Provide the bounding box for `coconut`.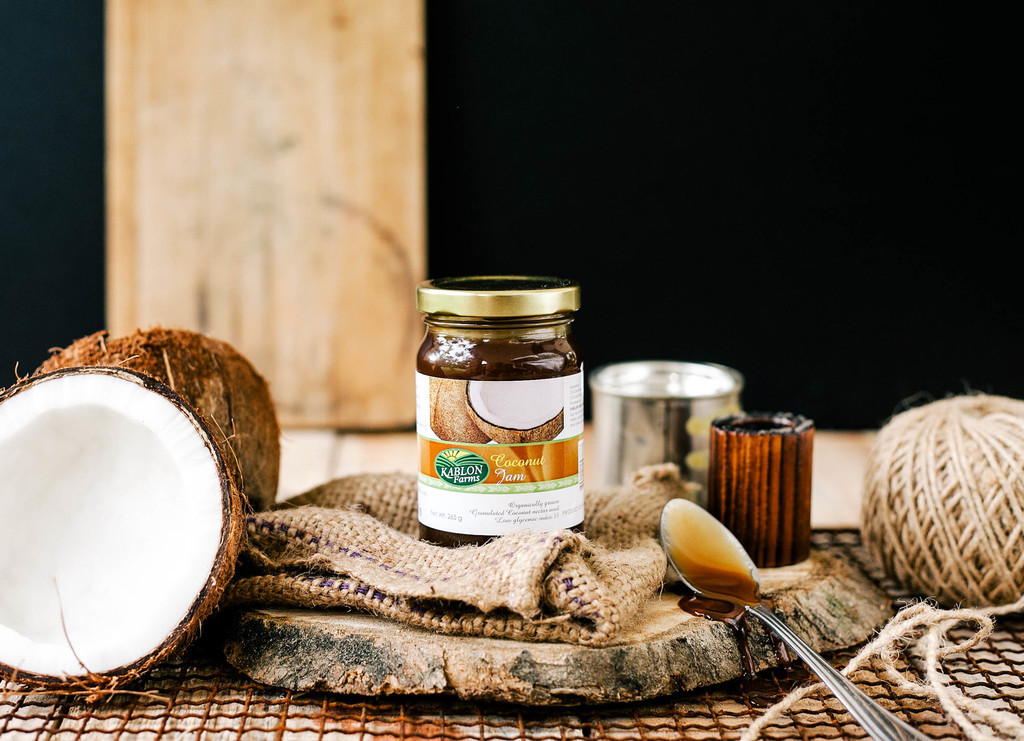
x1=0, y1=329, x2=293, y2=715.
